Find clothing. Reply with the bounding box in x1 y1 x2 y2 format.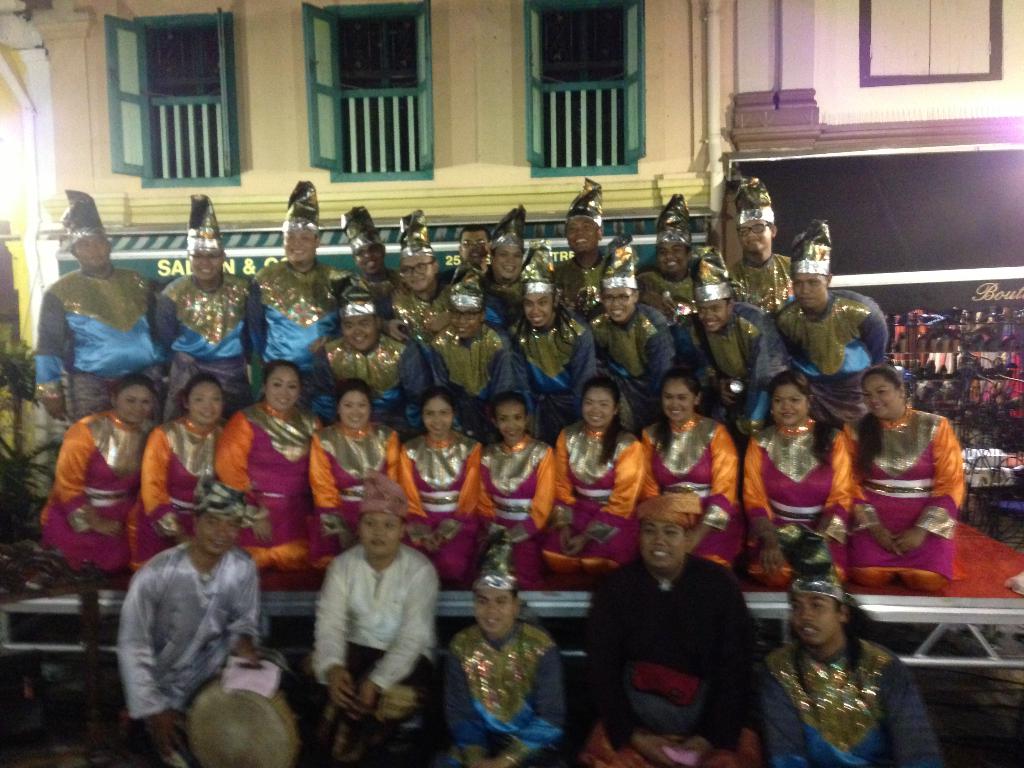
776 289 888 378.
